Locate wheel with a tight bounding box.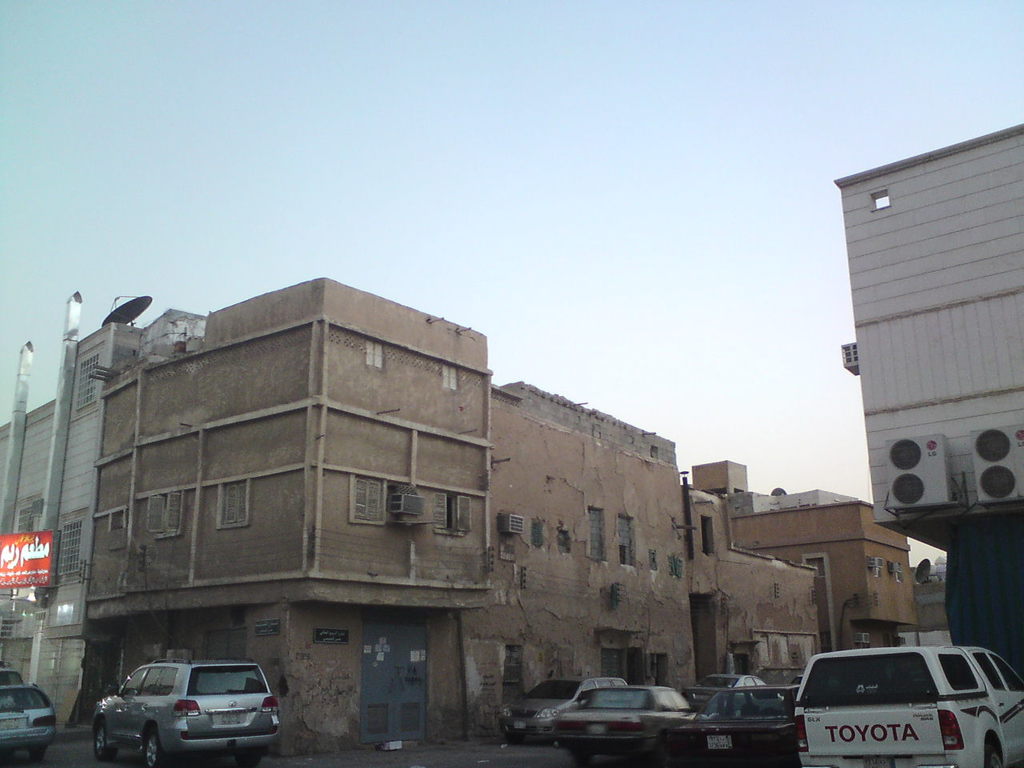
x1=92 y1=723 x2=115 y2=763.
